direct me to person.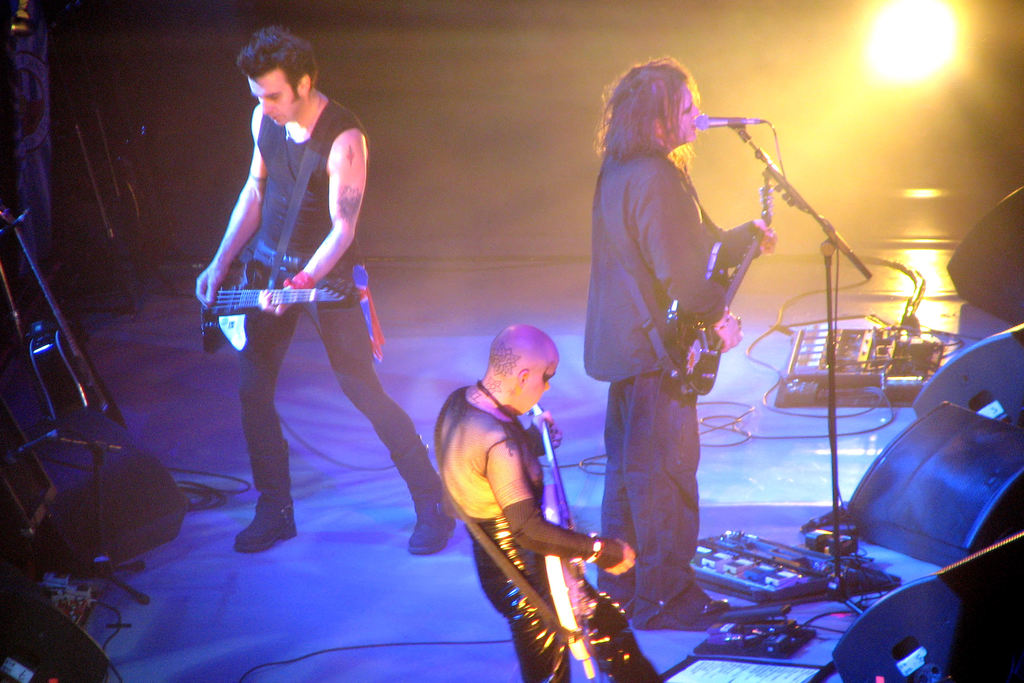
Direction: [left=186, top=17, right=460, bottom=564].
